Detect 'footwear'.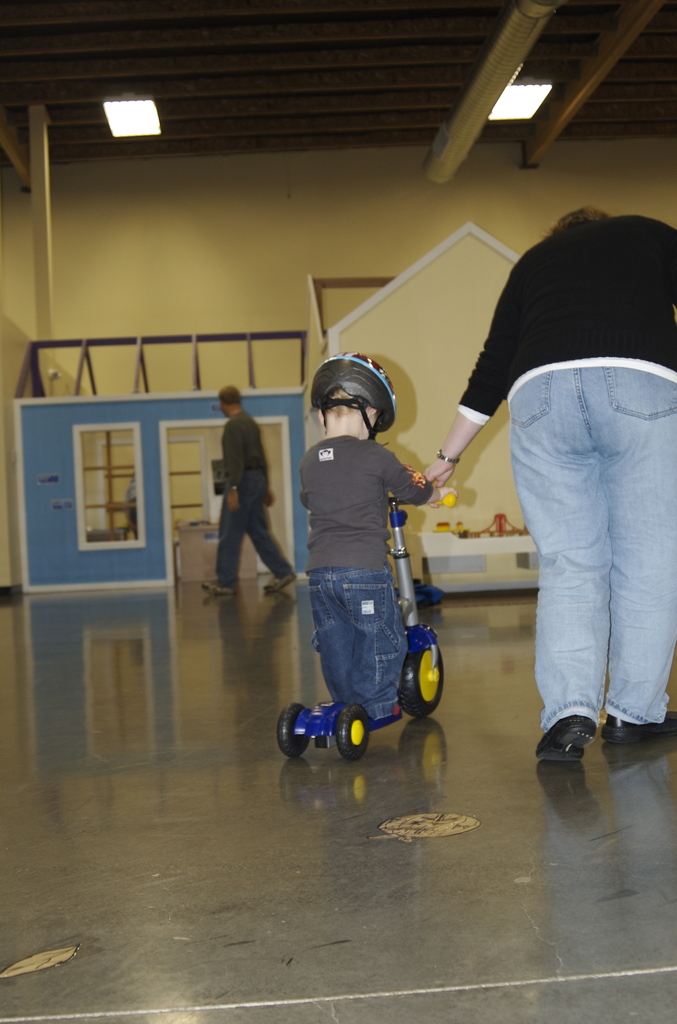
Detected at [552, 710, 619, 775].
